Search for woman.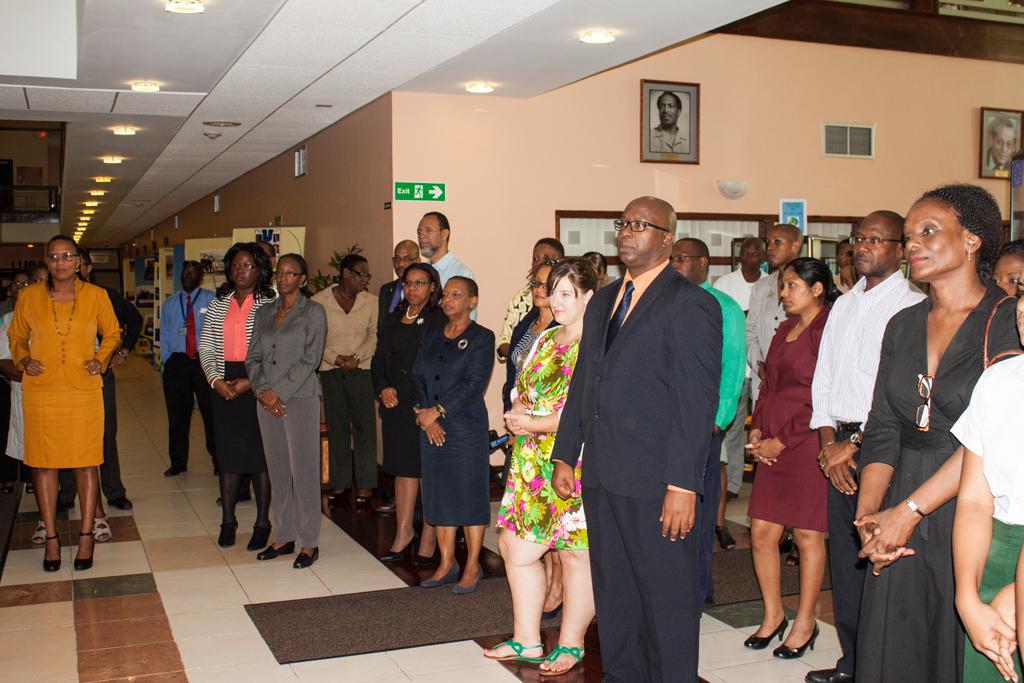
Found at x1=368, y1=259, x2=456, y2=570.
